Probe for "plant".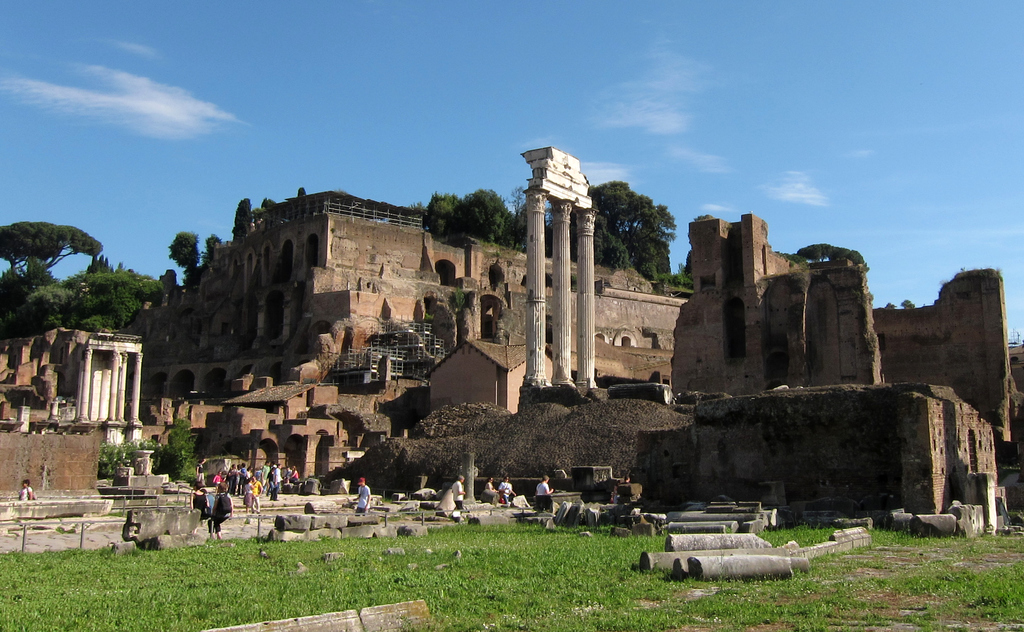
Probe result: [x1=936, y1=277, x2=948, y2=286].
